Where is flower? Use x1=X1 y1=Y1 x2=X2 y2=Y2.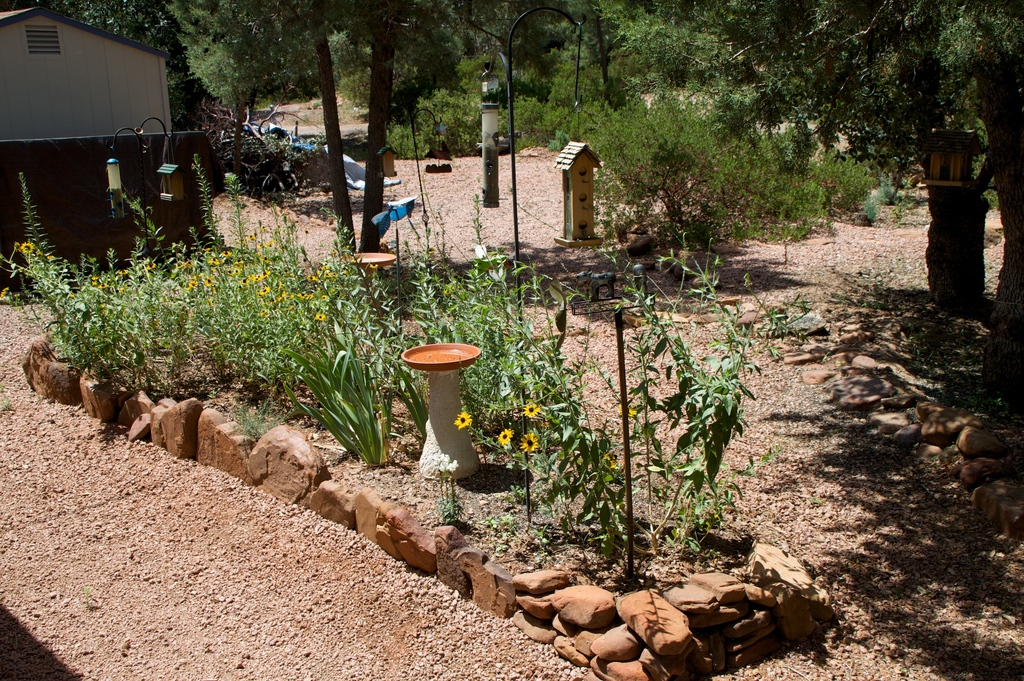
x1=456 y1=411 x2=468 y2=435.
